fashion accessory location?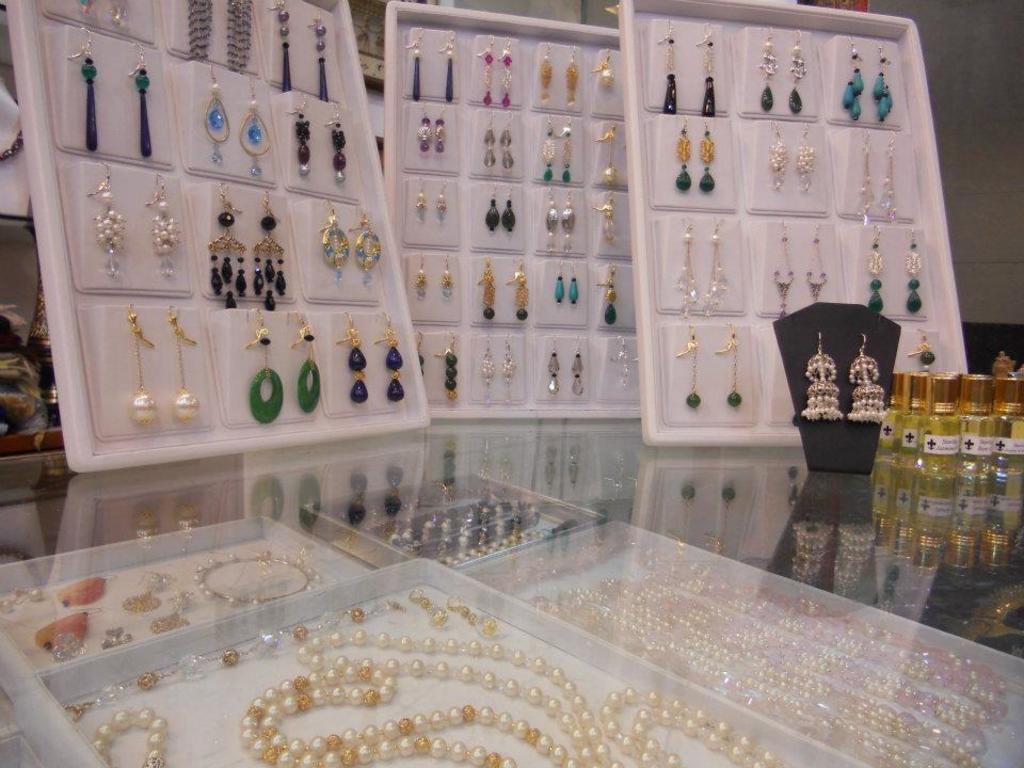
[238, 74, 273, 183]
